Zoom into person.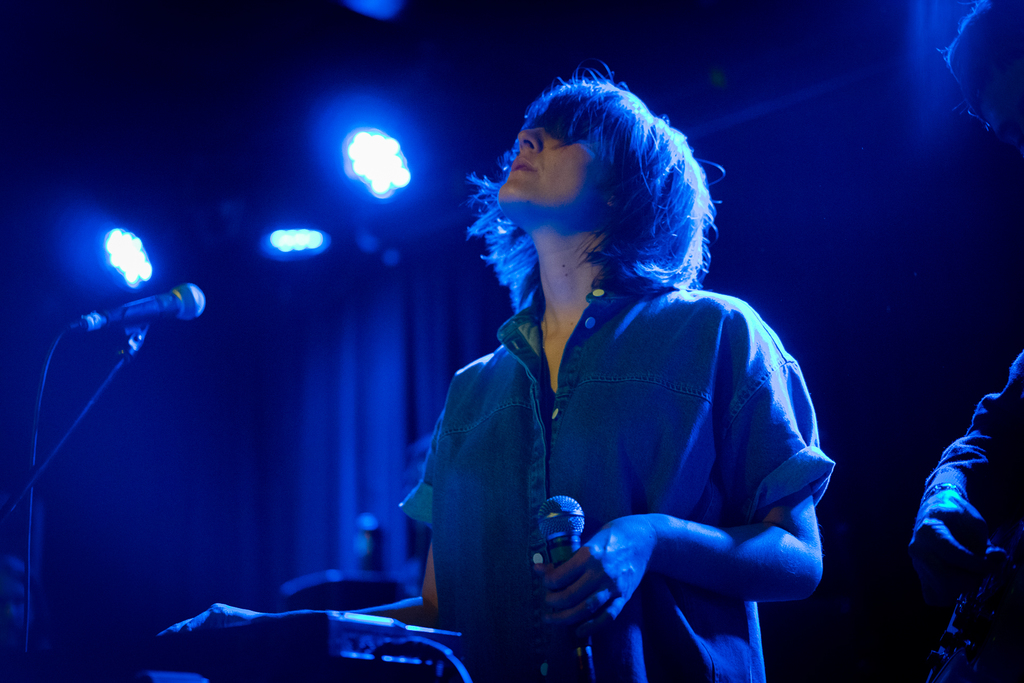
Zoom target: (x1=908, y1=0, x2=1023, y2=682).
